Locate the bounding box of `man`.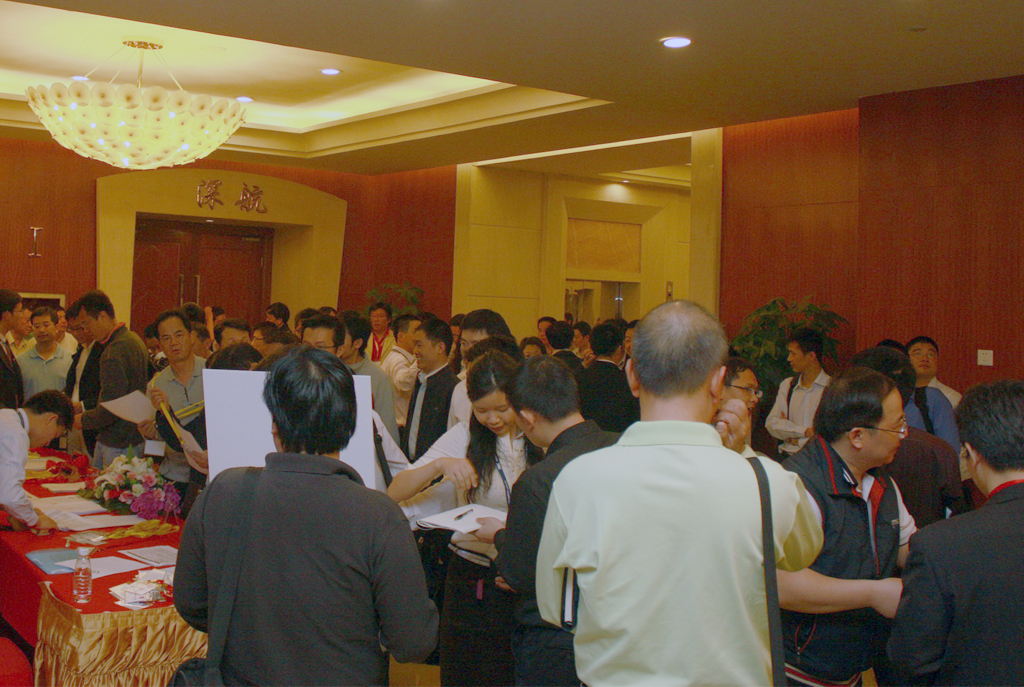
Bounding box: rect(623, 318, 648, 358).
